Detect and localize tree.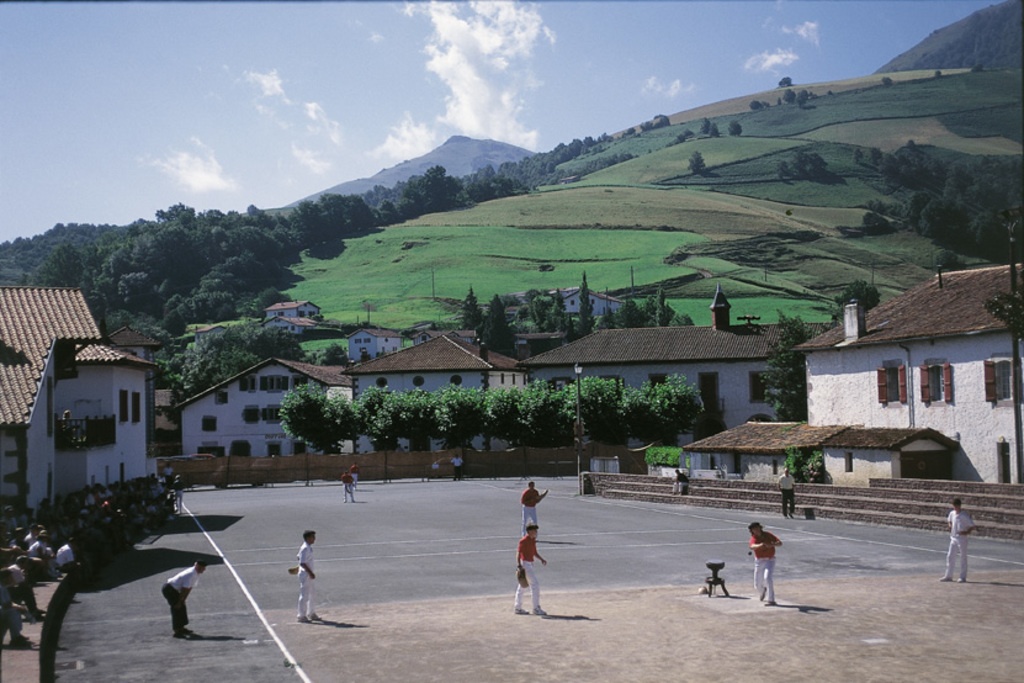
Localized at {"x1": 868, "y1": 142, "x2": 1023, "y2": 260}.
